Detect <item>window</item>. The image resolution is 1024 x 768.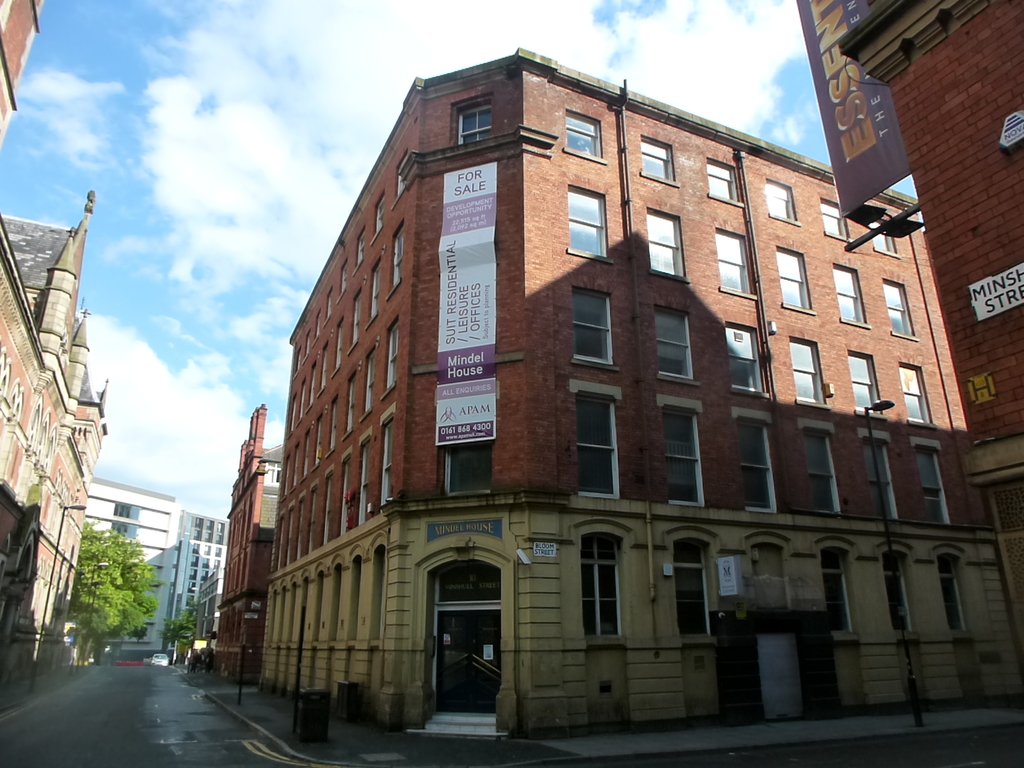
<region>878, 277, 911, 338</region>.
